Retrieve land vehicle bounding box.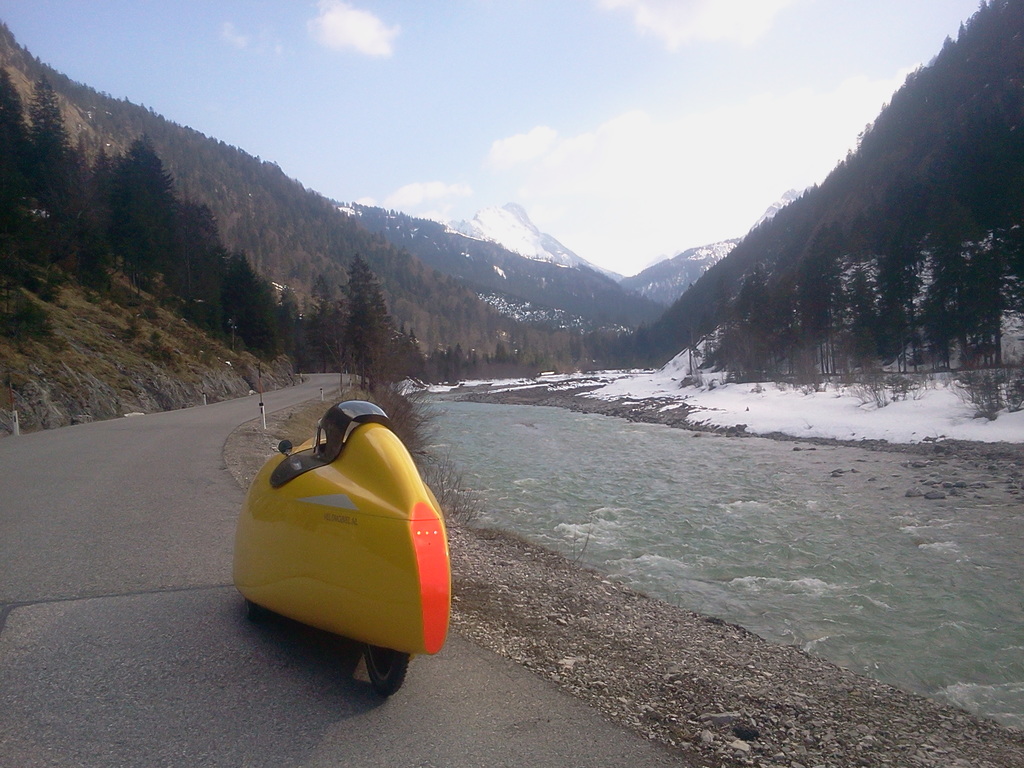
Bounding box: [230,401,451,695].
